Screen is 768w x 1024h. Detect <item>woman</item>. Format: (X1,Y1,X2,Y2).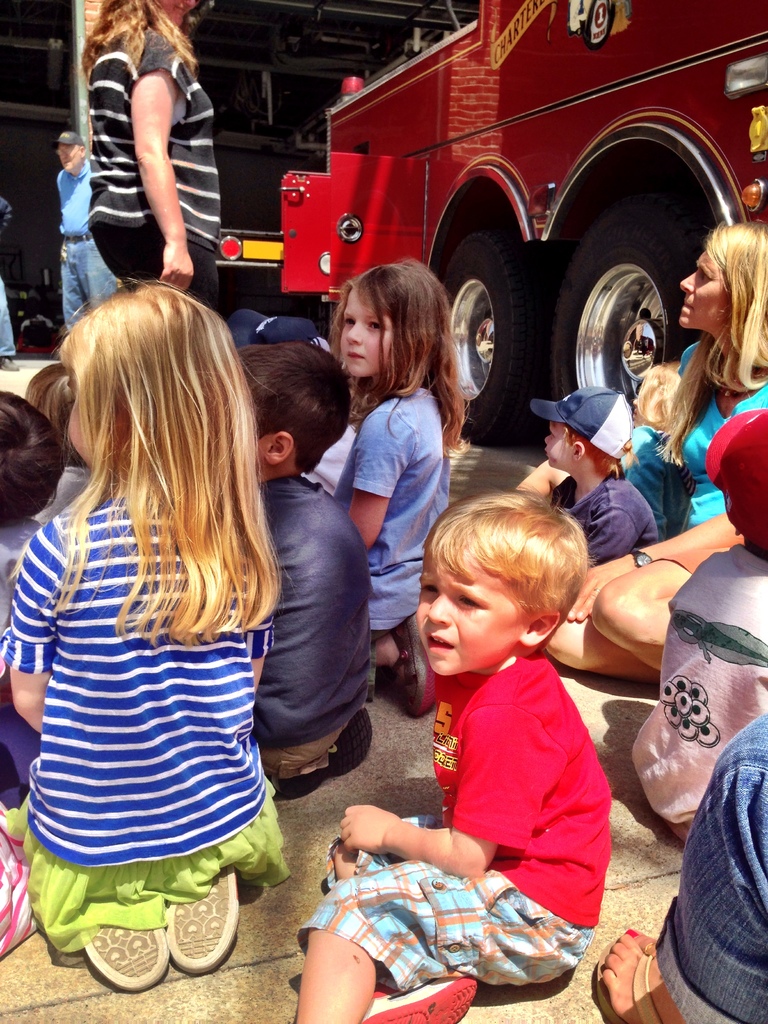
(541,221,767,676).
